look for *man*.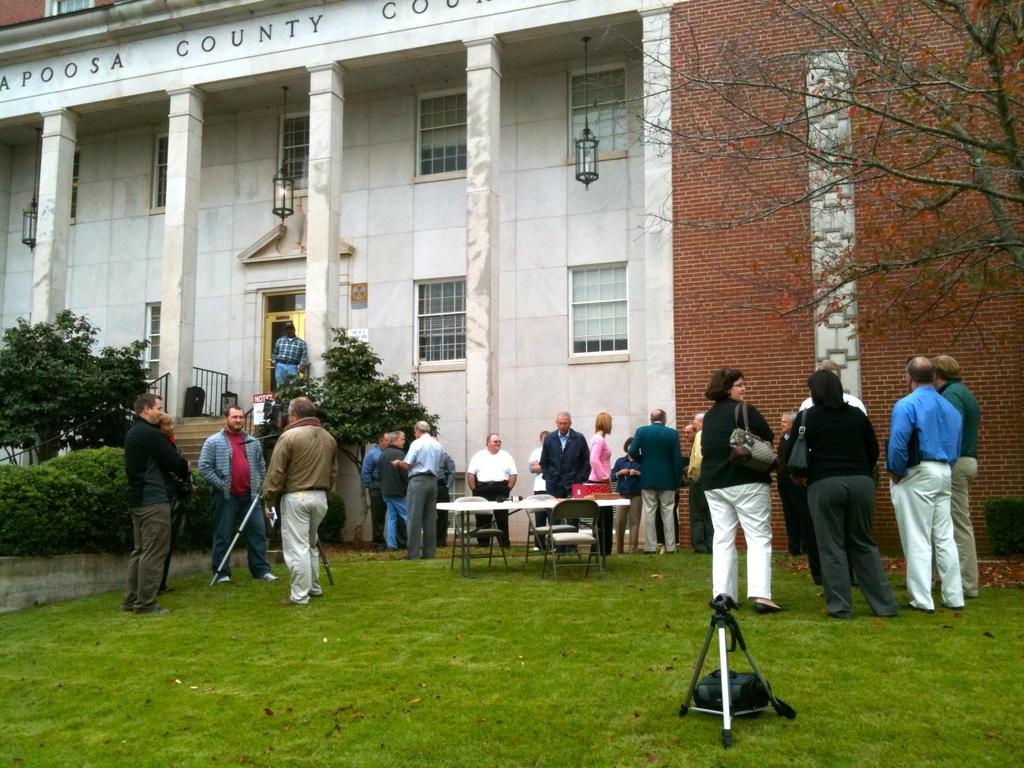
Found: box=[125, 392, 192, 618].
